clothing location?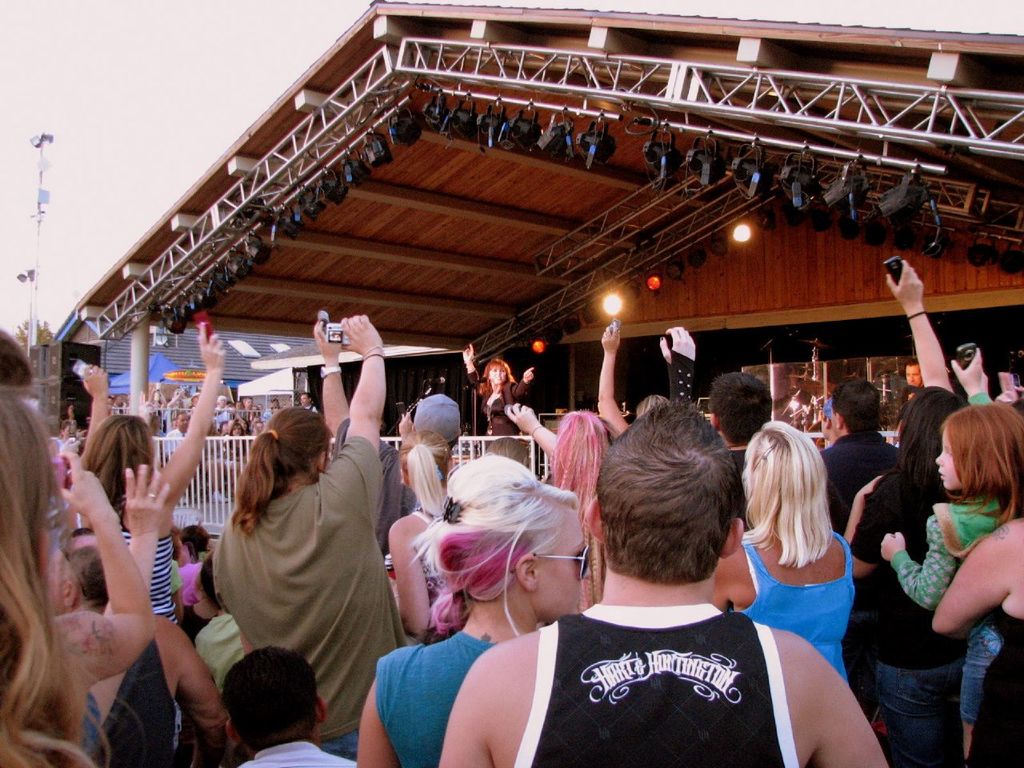
<box>91,496,179,627</box>
